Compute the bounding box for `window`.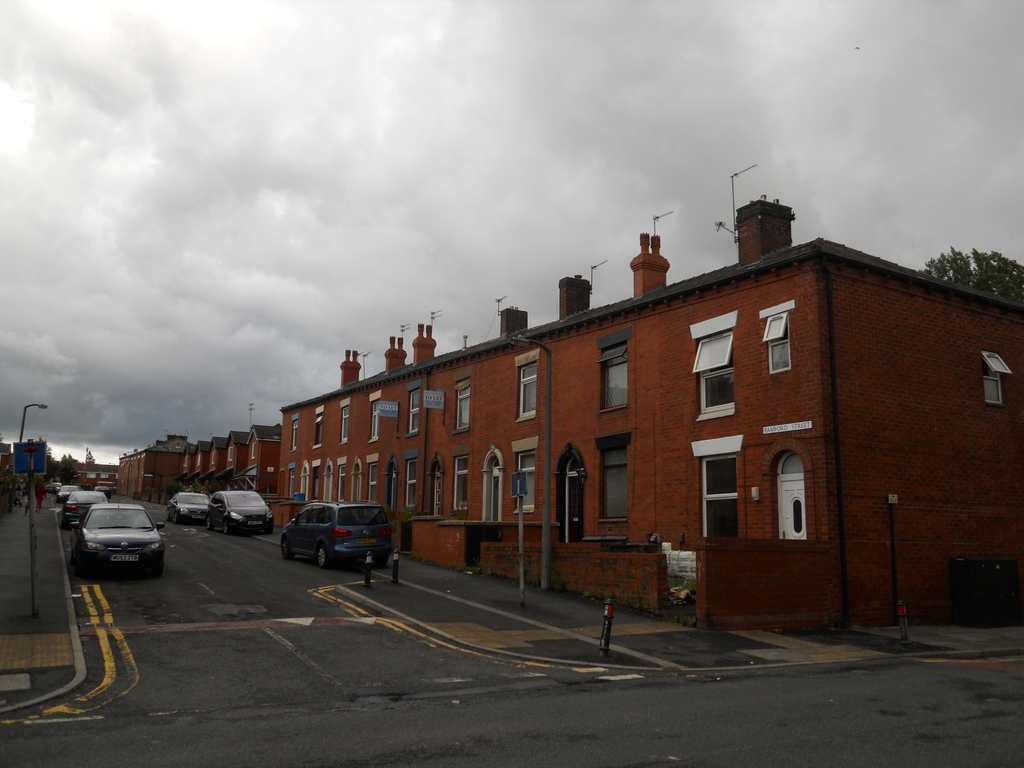
{"x1": 340, "y1": 404, "x2": 353, "y2": 442}.
